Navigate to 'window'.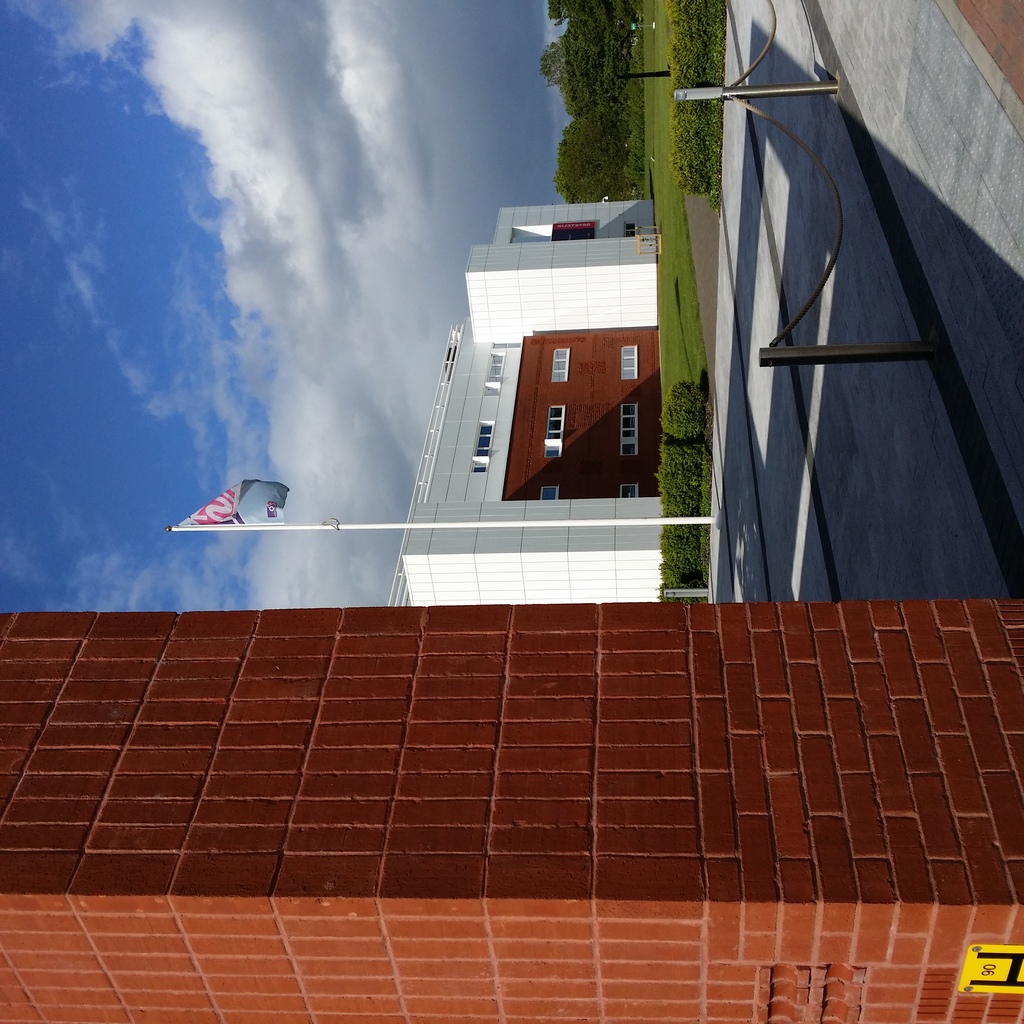
Navigation target: bbox(485, 349, 502, 402).
